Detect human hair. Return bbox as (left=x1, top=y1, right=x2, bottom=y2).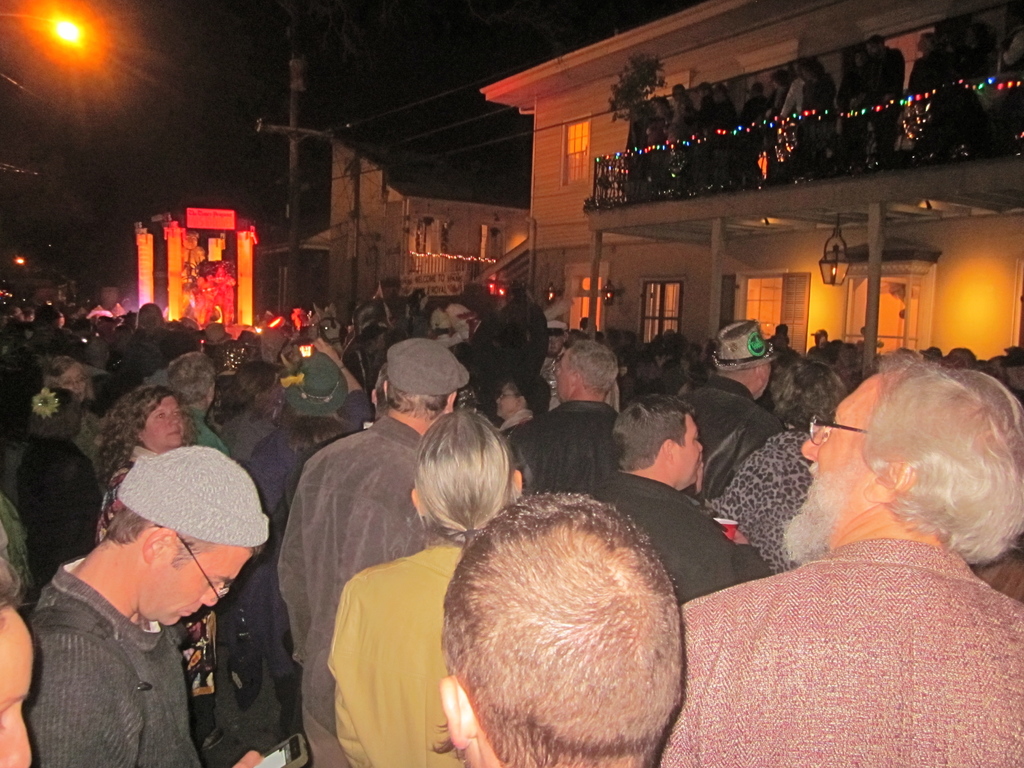
(left=170, top=356, right=221, bottom=399).
